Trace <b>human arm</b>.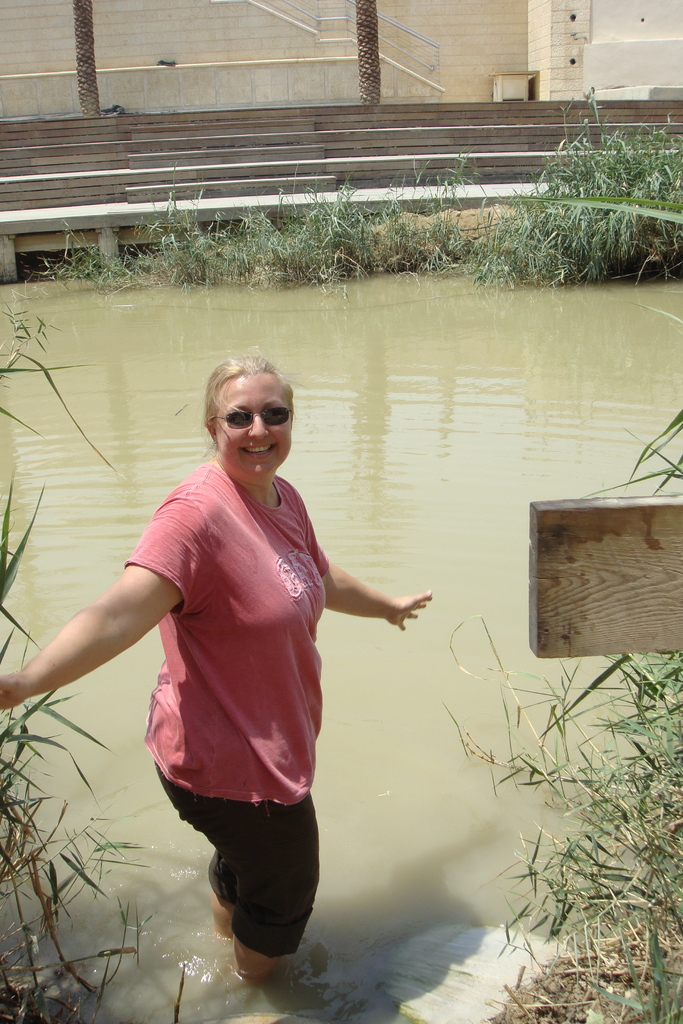
Traced to box(318, 548, 400, 655).
